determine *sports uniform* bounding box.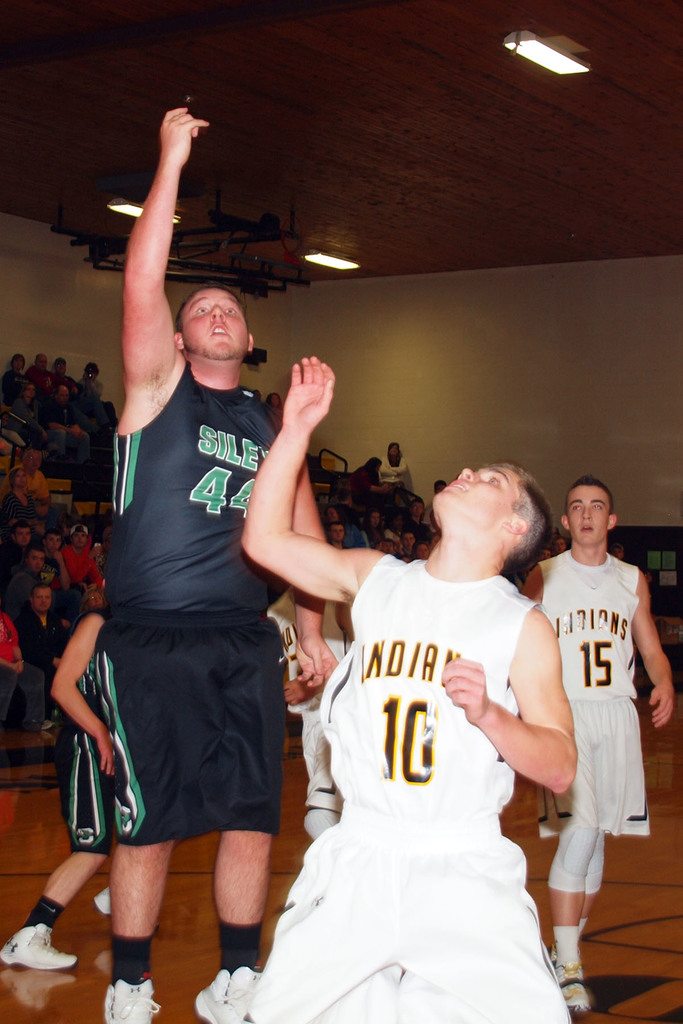
Determined: bbox=(530, 550, 654, 1012).
